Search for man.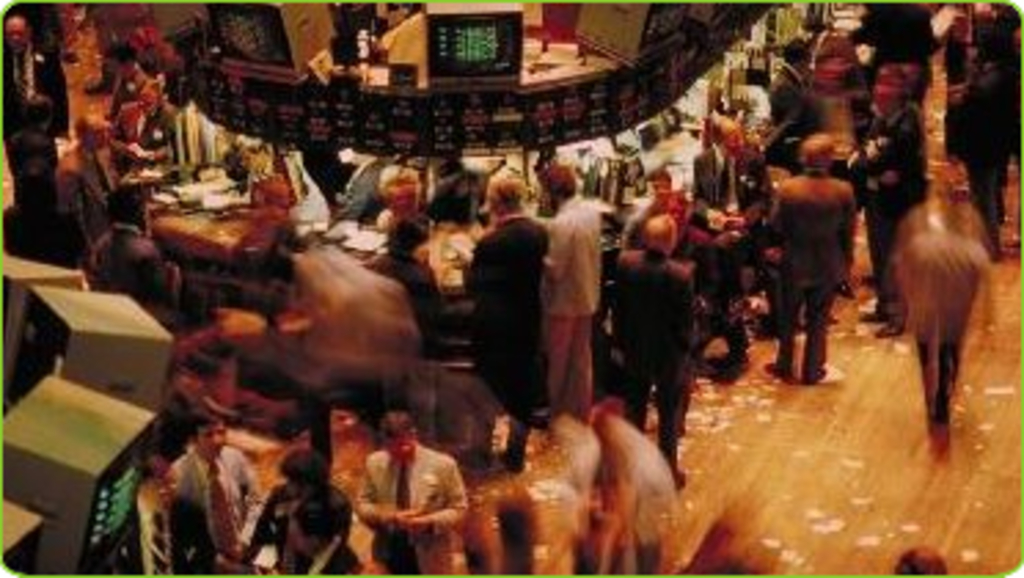
Found at box(0, 94, 63, 242).
